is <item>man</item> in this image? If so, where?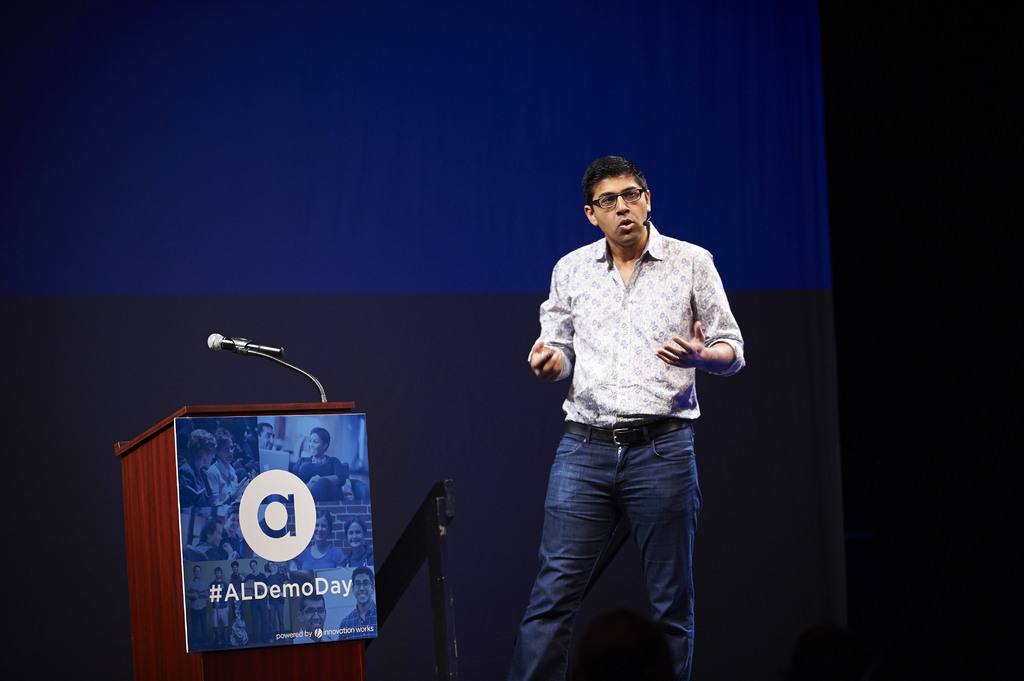
Yes, at {"left": 209, "top": 566, "right": 232, "bottom": 646}.
